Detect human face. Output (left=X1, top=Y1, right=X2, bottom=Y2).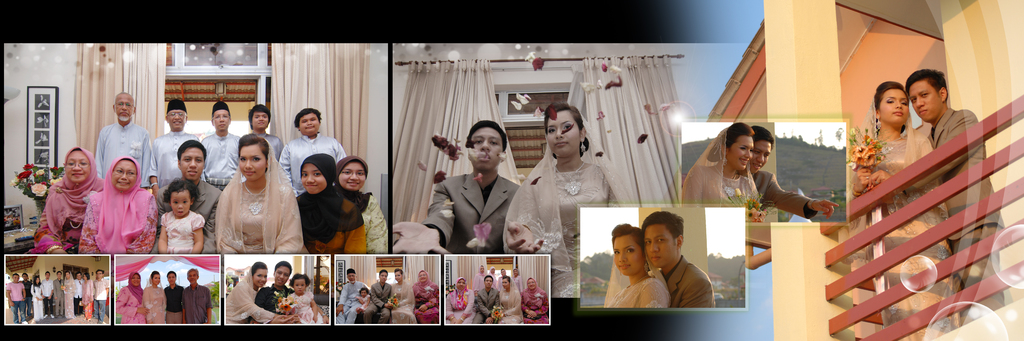
(left=44, top=272, right=51, bottom=283).
